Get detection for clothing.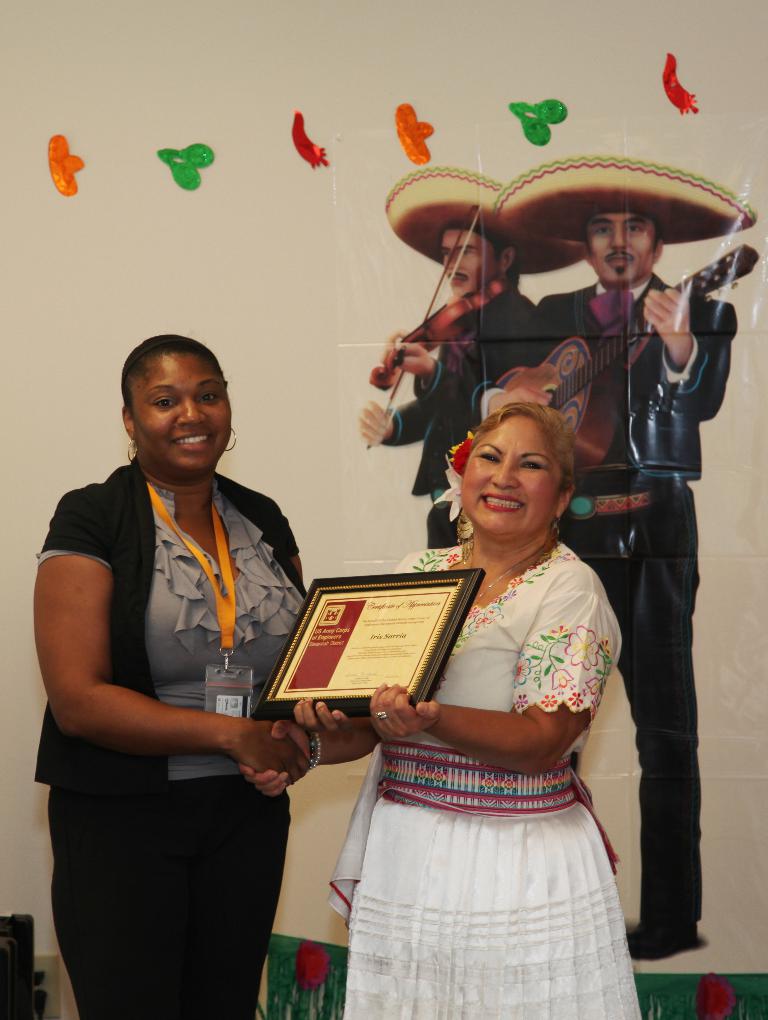
Detection: x1=471, y1=273, x2=741, y2=925.
